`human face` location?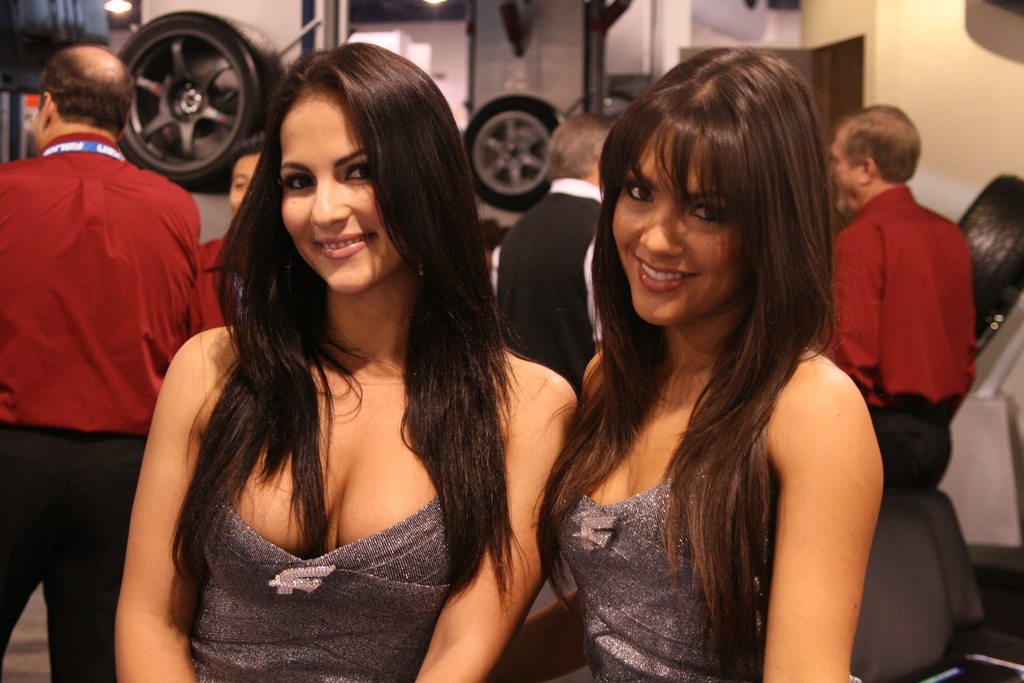
{"left": 230, "top": 155, "right": 260, "bottom": 215}
